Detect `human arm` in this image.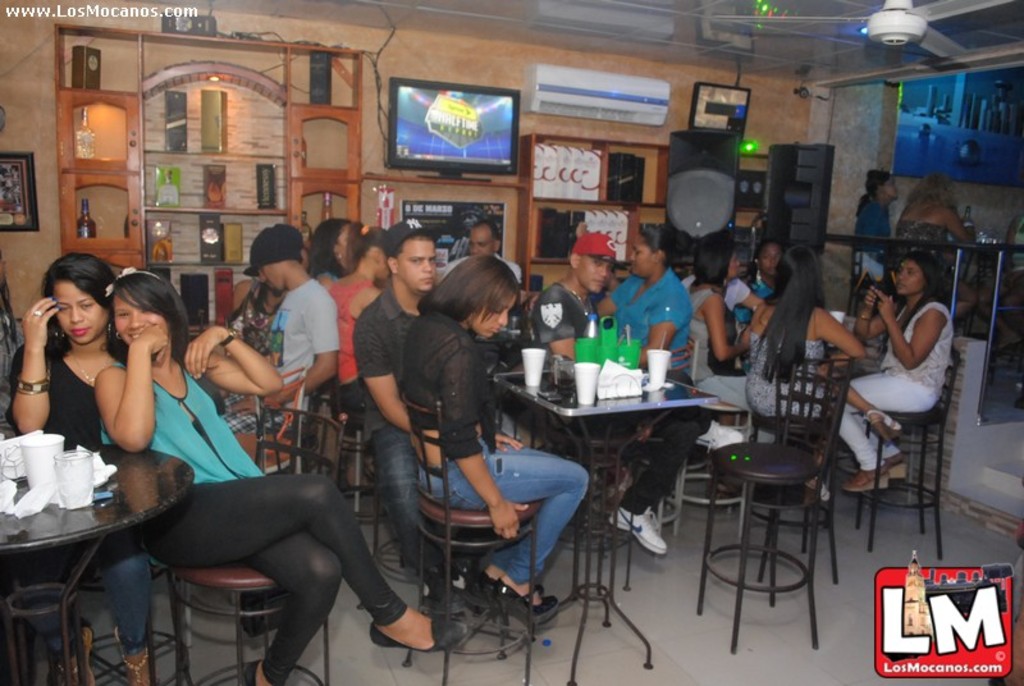
Detection: 225 282 257 312.
